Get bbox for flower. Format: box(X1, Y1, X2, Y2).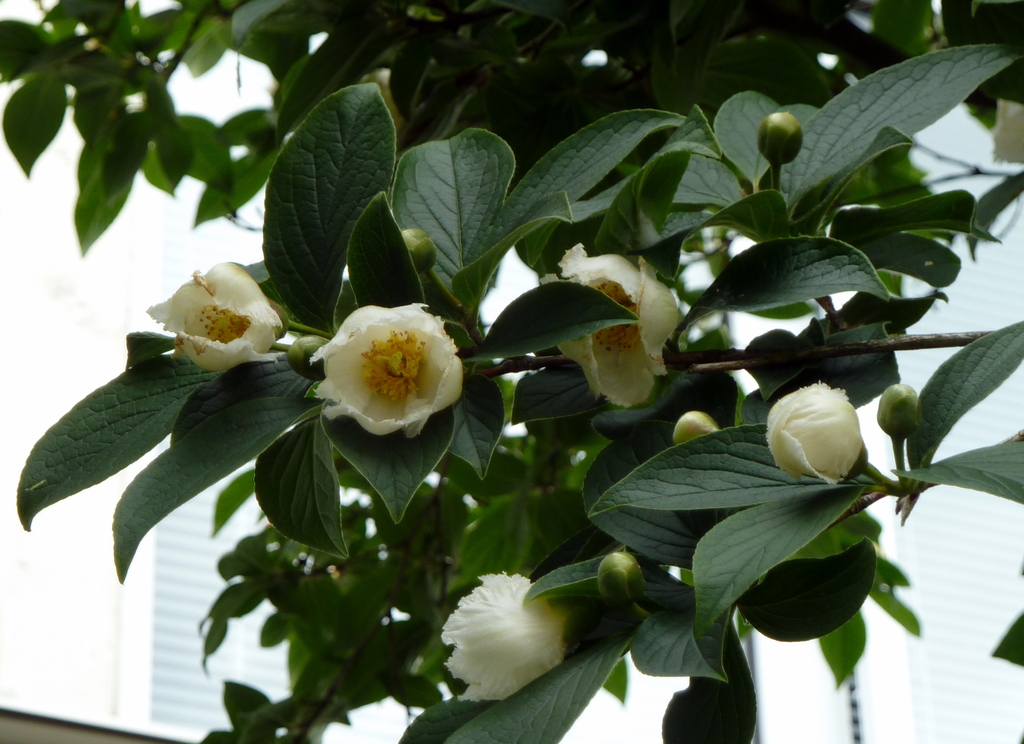
box(755, 374, 868, 486).
